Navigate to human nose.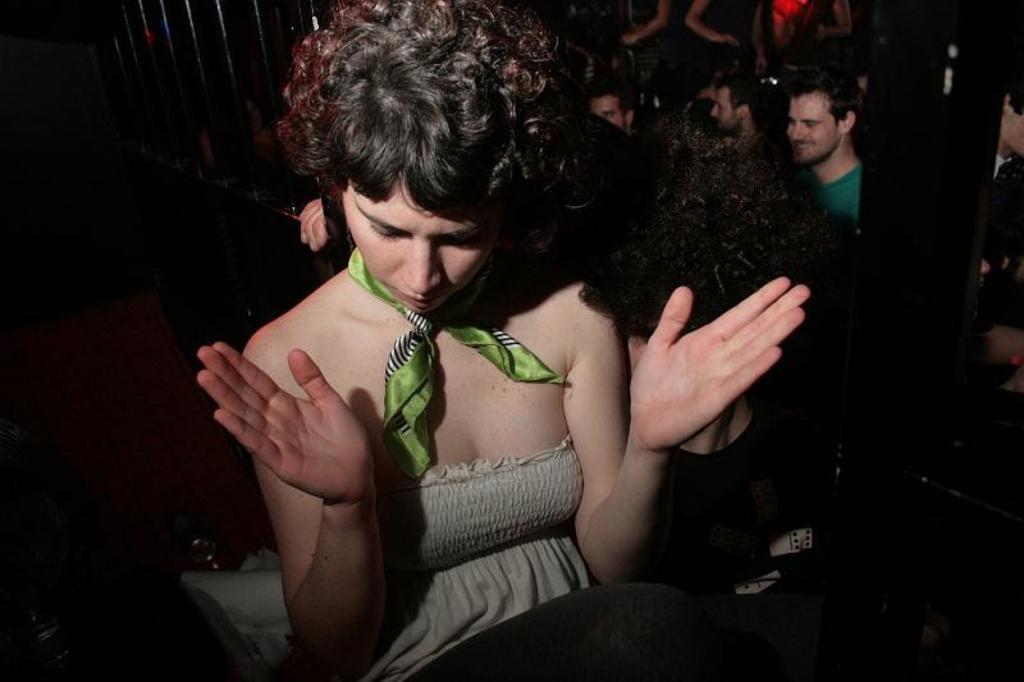
Navigation target: 788,122,808,143.
